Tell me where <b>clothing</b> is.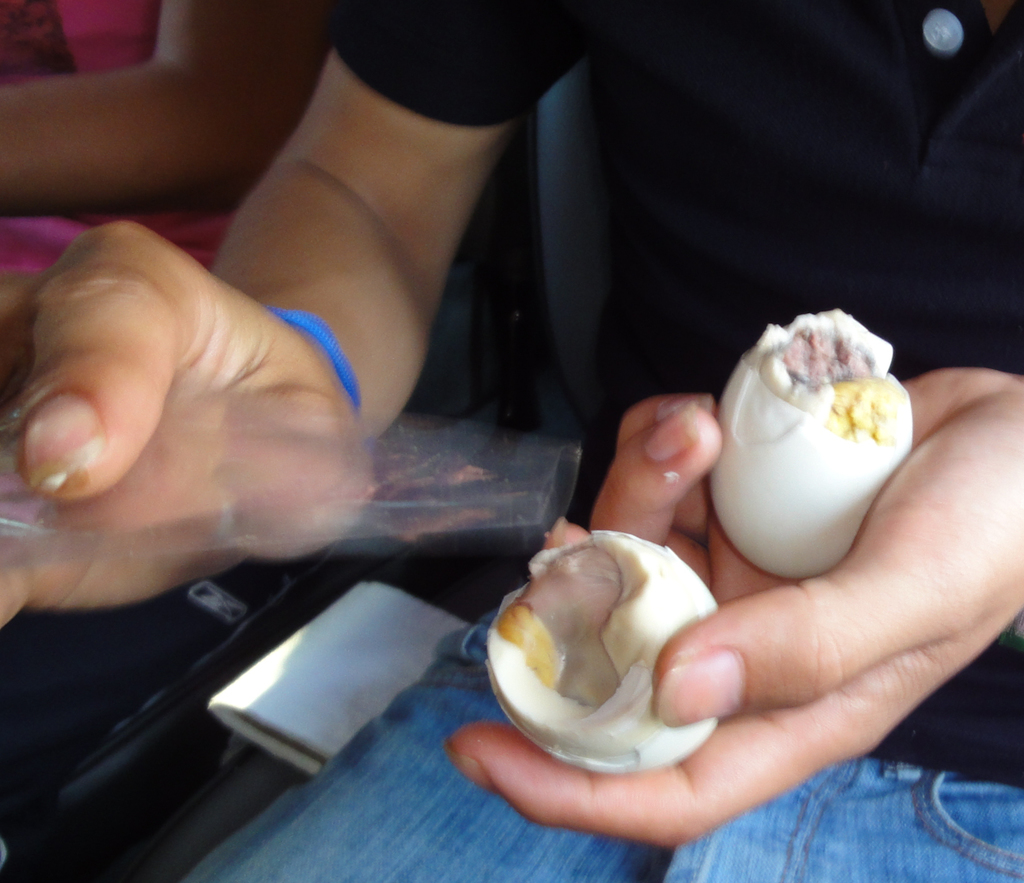
<b>clothing</b> is at [x1=191, y1=0, x2=1023, y2=882].
